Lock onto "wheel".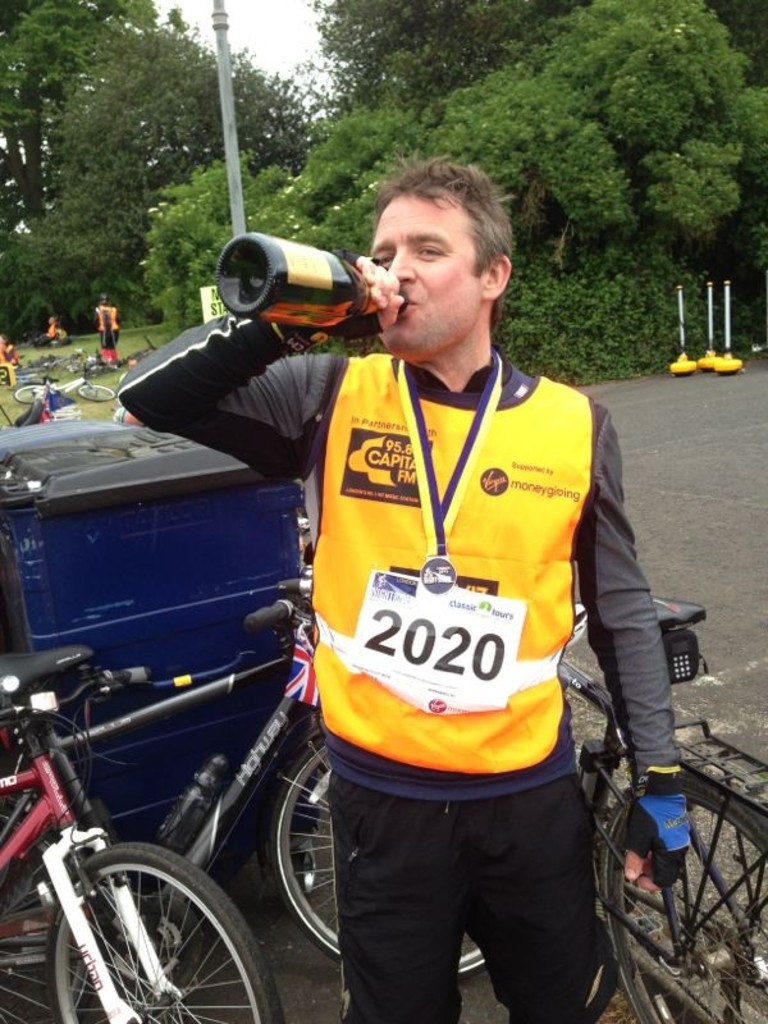
Locked: [255, 728, 497, 983].
